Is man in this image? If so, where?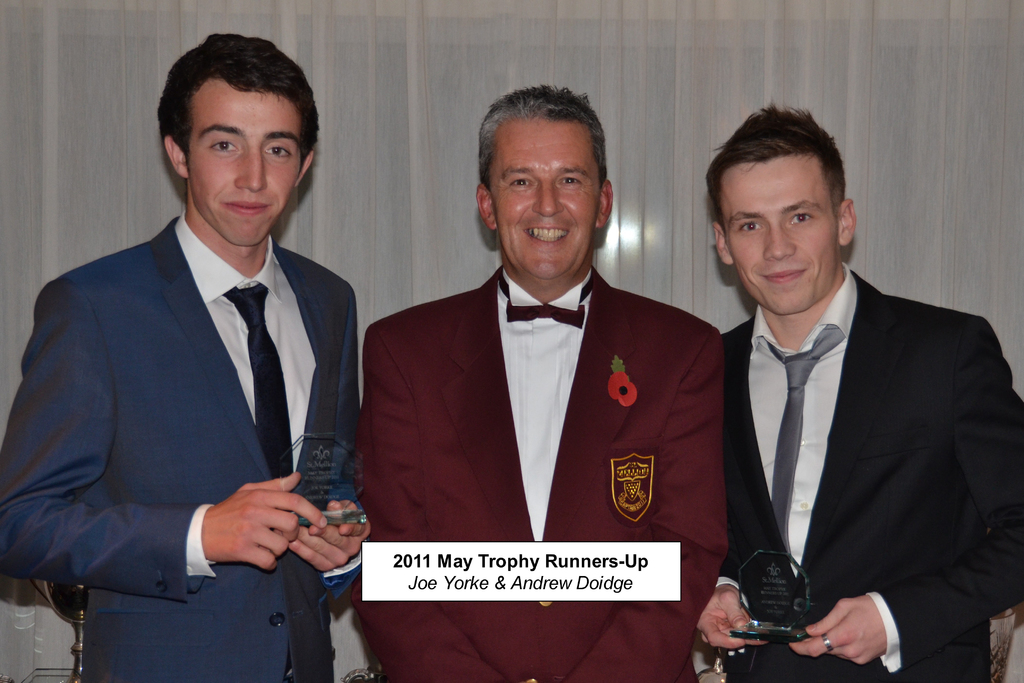
Yes, at {"x1": 19, "y1": 42, "x2": 367, "y2": 676}.
